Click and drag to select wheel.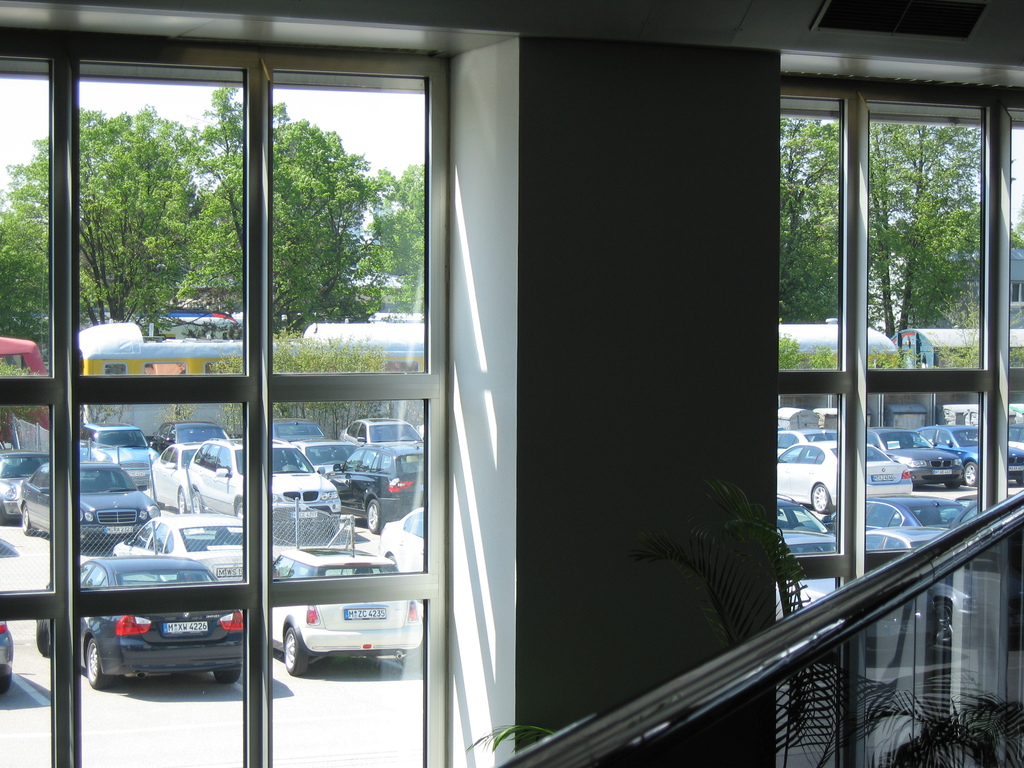
Selection: box=[35, 620, 49, 660].
